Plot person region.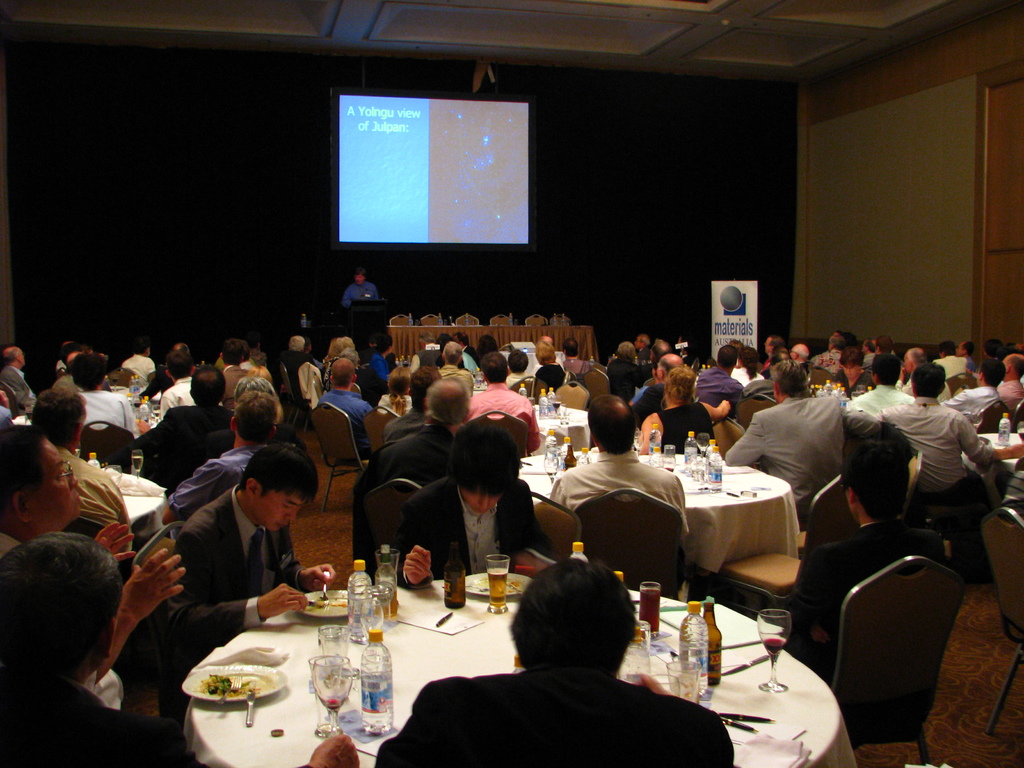
Plotted at crop(390, 419, 558, 591).
